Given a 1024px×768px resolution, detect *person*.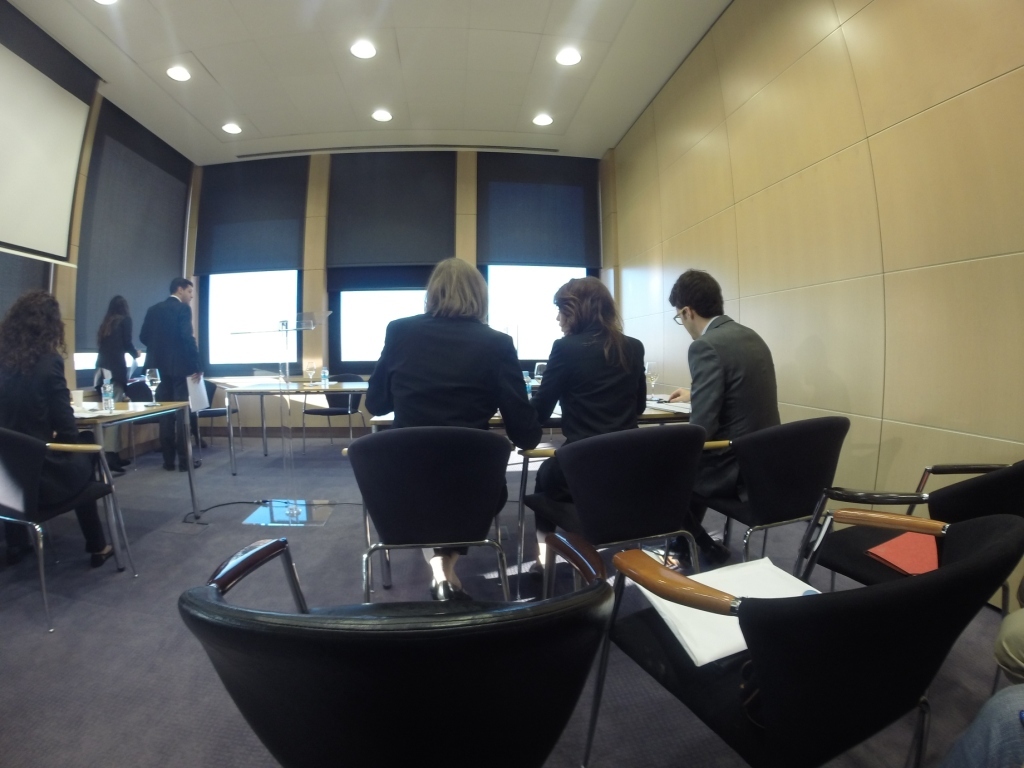
bbox=(141, 275, 204, 466).
